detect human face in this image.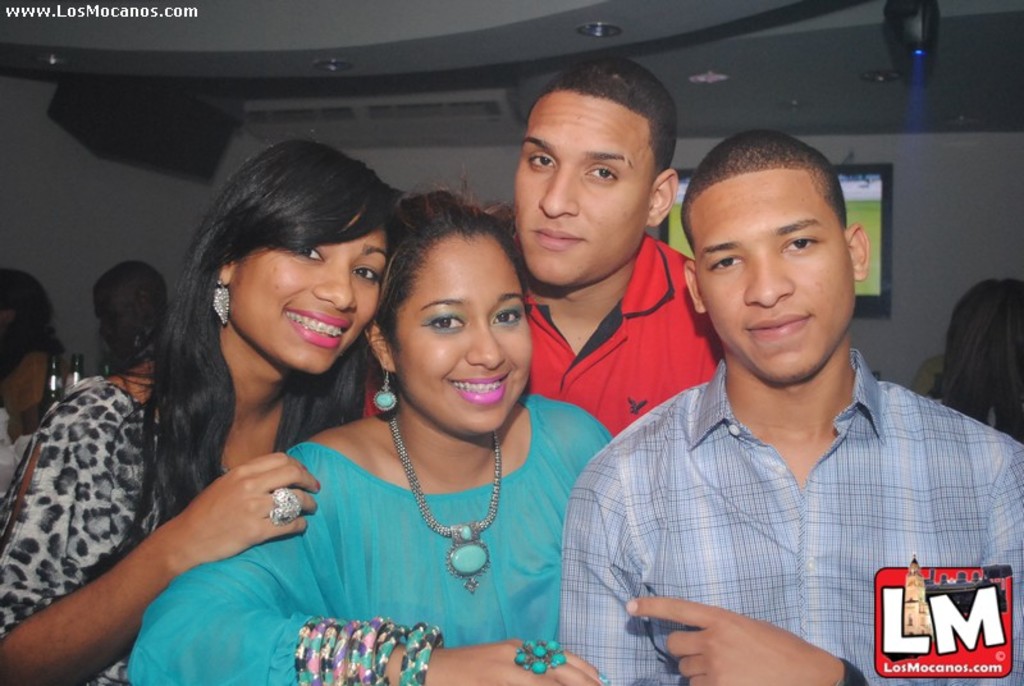
Detection: bbox(91, 289, 141, 353).
